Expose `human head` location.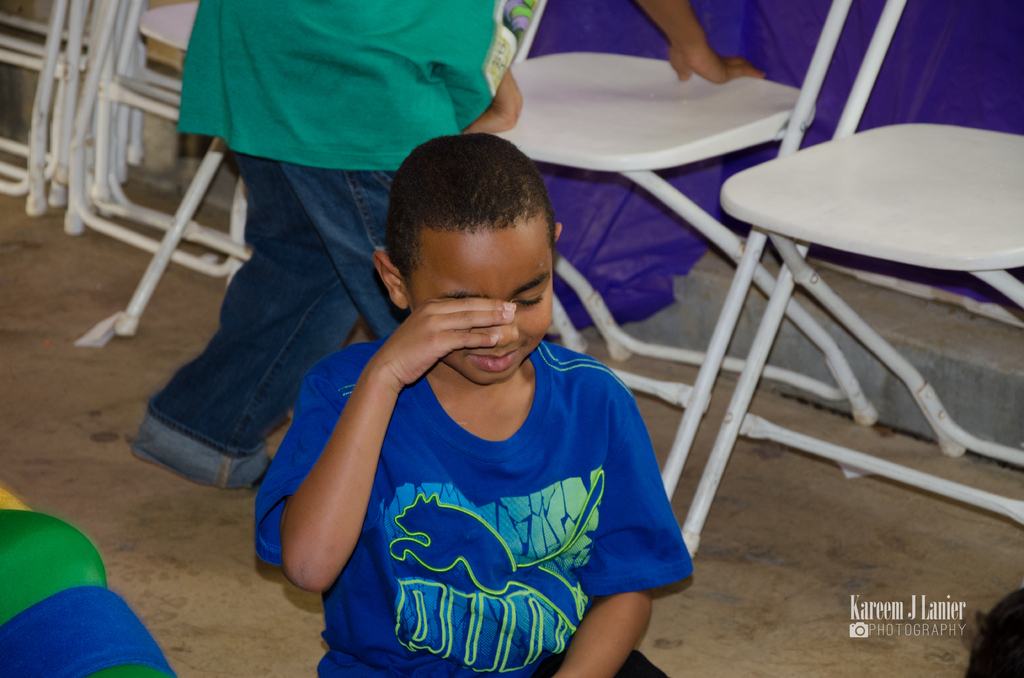
Exposed at l=366, t=141, r=559, b=343.
